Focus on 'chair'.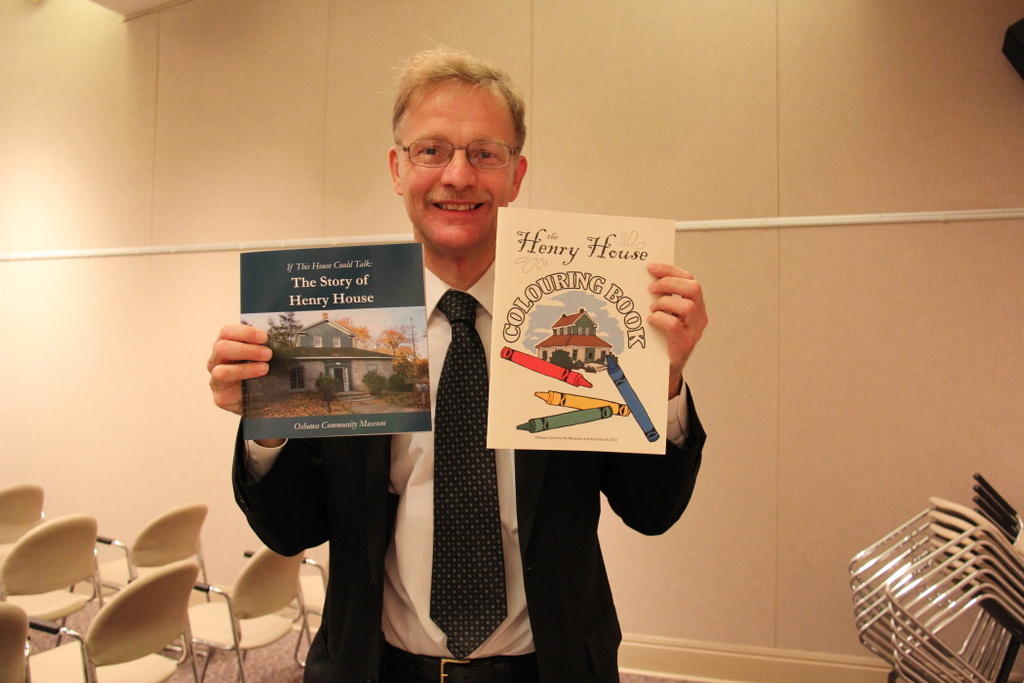
Focused at (x1=84, y1=499, x2=215, y2=650).
